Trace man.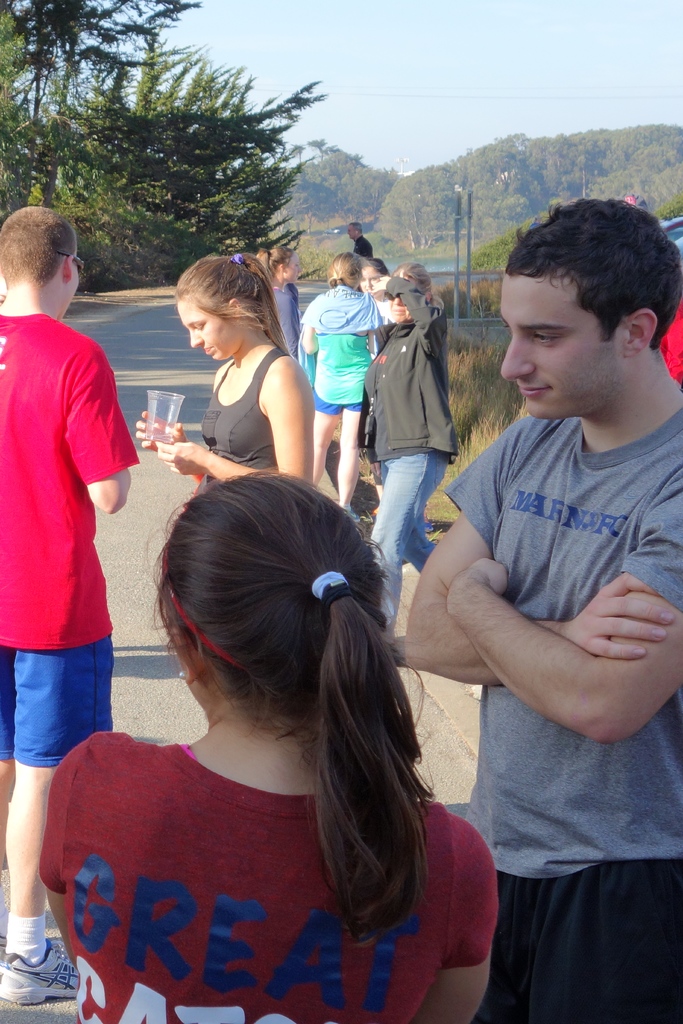
Traced to [414, 221, 682, 833].
